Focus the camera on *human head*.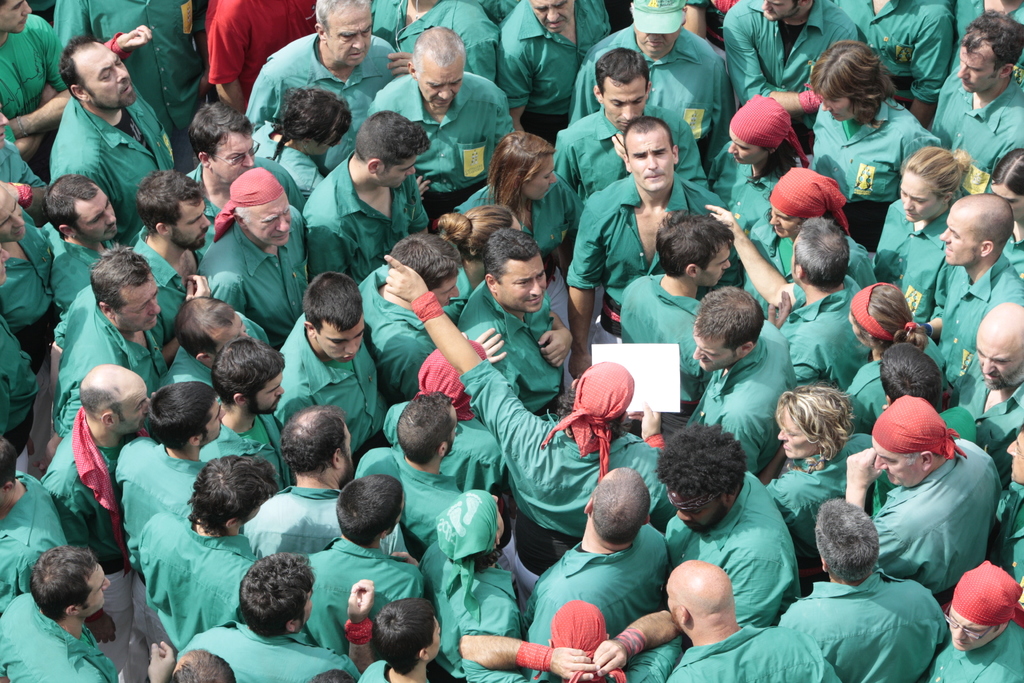
Focus region: crop(77, 362, 150, 436).
